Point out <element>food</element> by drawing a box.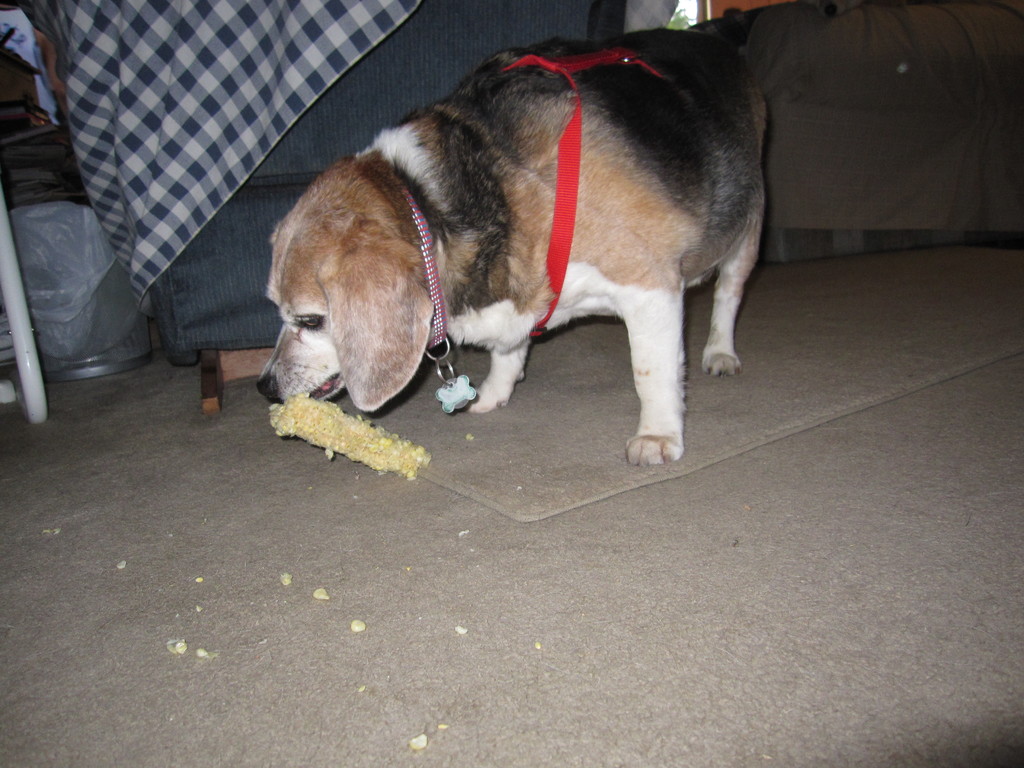
[314,587,332,598].
